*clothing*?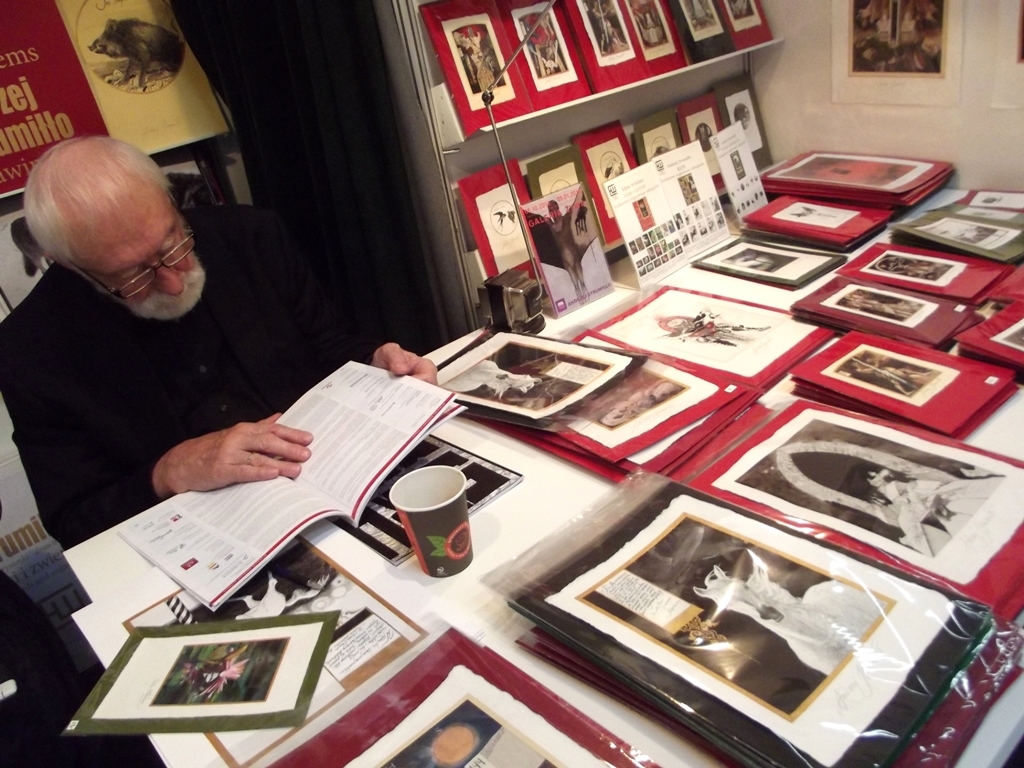
bbox=[0, 190, 334, 564]
